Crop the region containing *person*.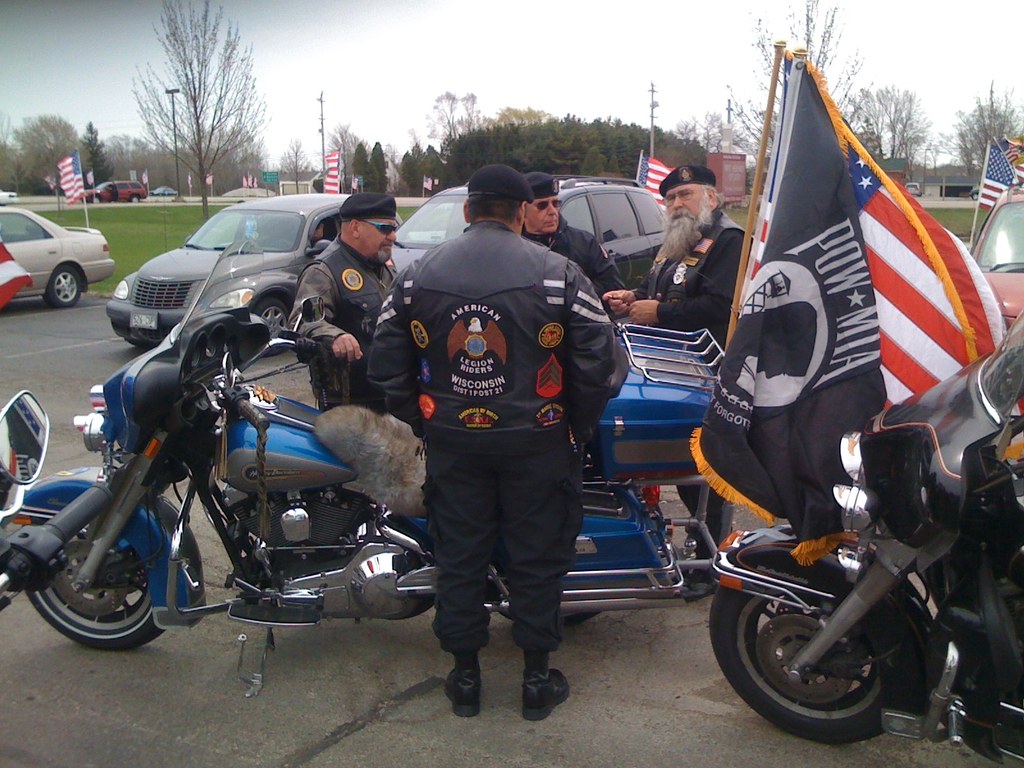
Crop region: x1=523 y1=173 x2=633 y2=296.
